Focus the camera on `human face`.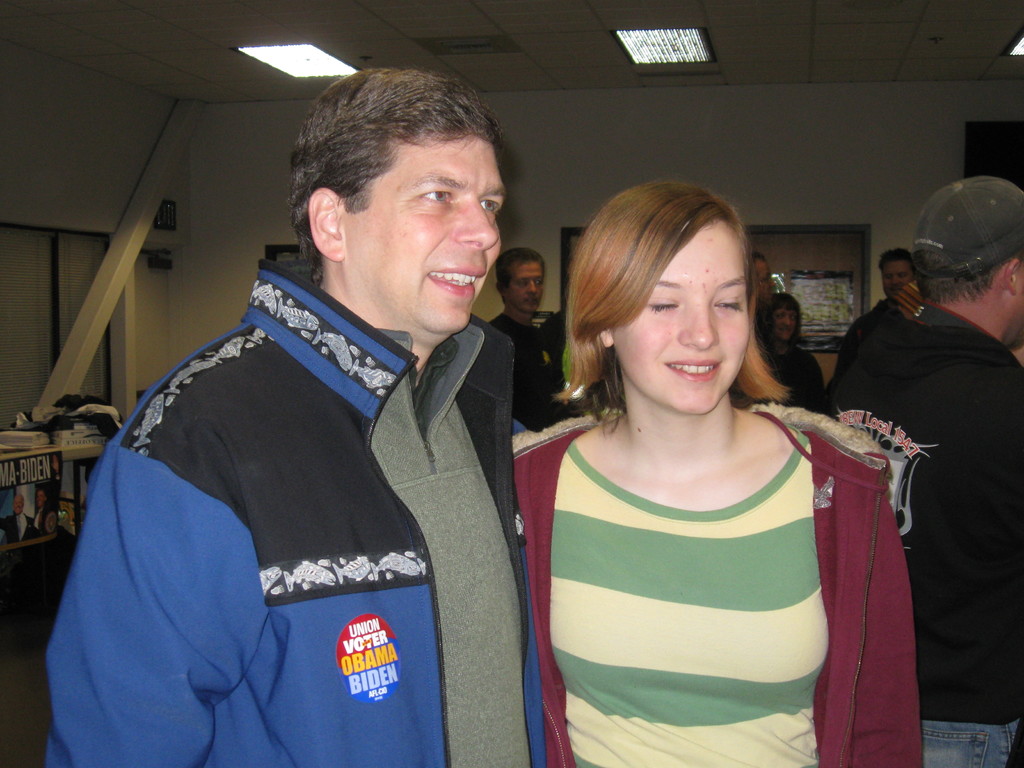
Focus region: BBox(775, 307, 797, 339).
